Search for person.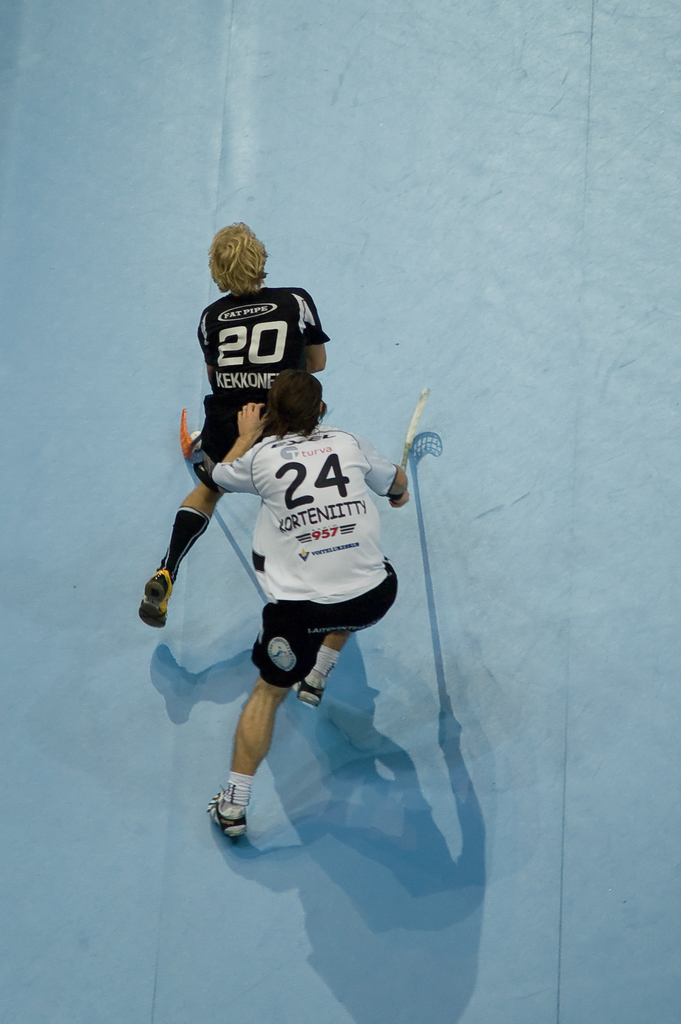
Found at box=[183, 364, 407, 844].
